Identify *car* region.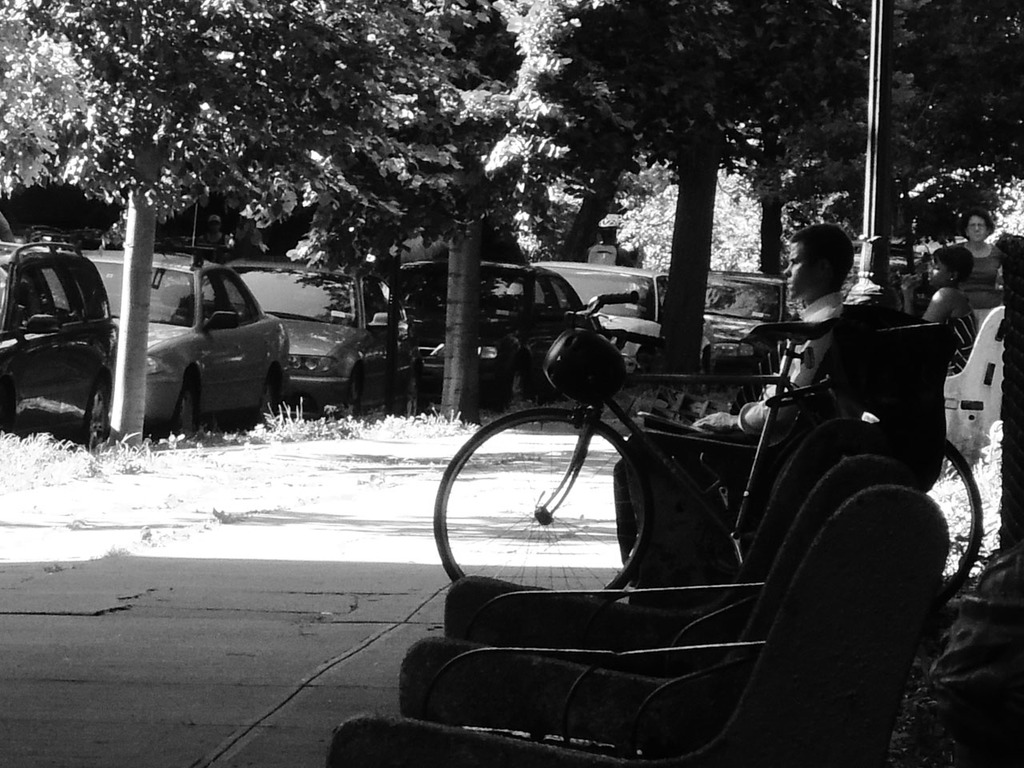
Region: <bbox>390, 255, 612, 408</bbox>.
